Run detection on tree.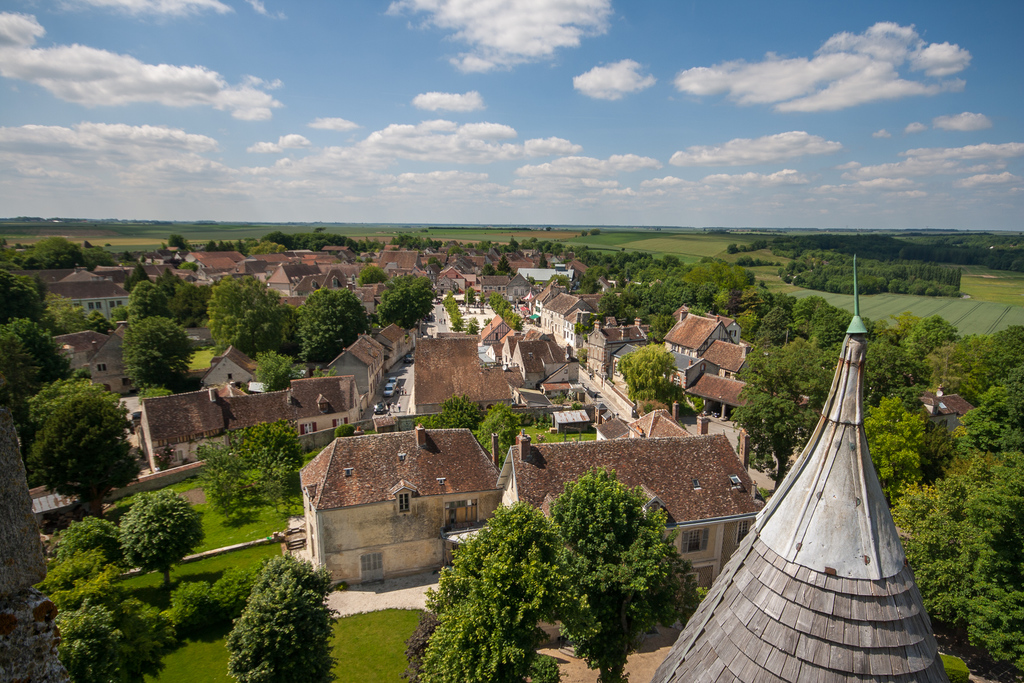
Result: x1=115 y1=318 x2=202 y2=388.
